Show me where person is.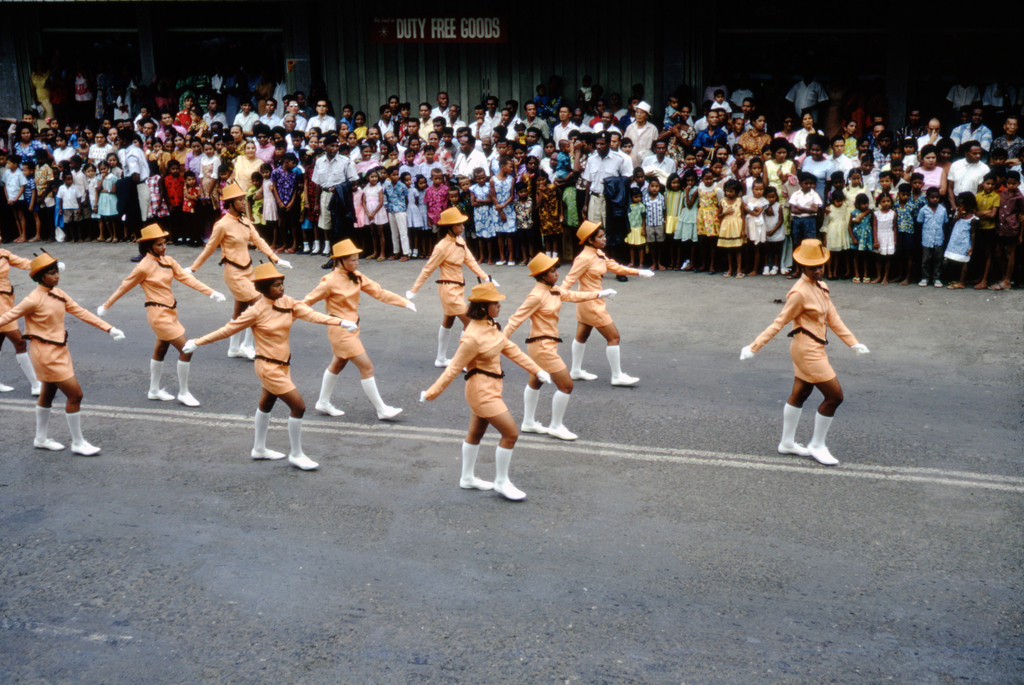
person is at <region>557, 214, 656, 389</region>.
